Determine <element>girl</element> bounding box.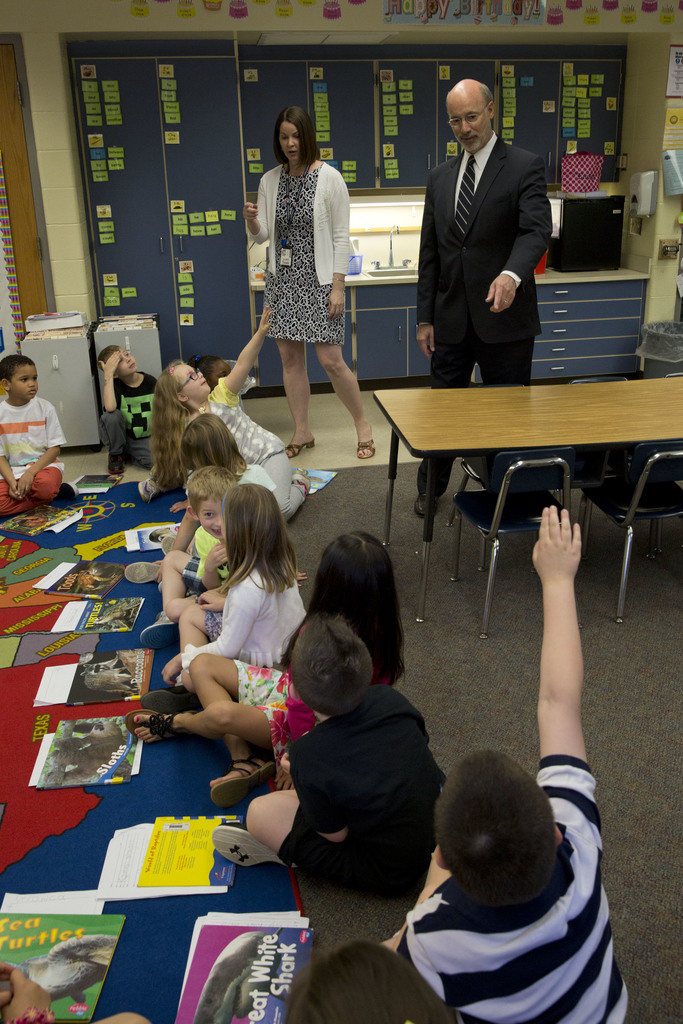
Determined: 177, 405, 275, 556.
